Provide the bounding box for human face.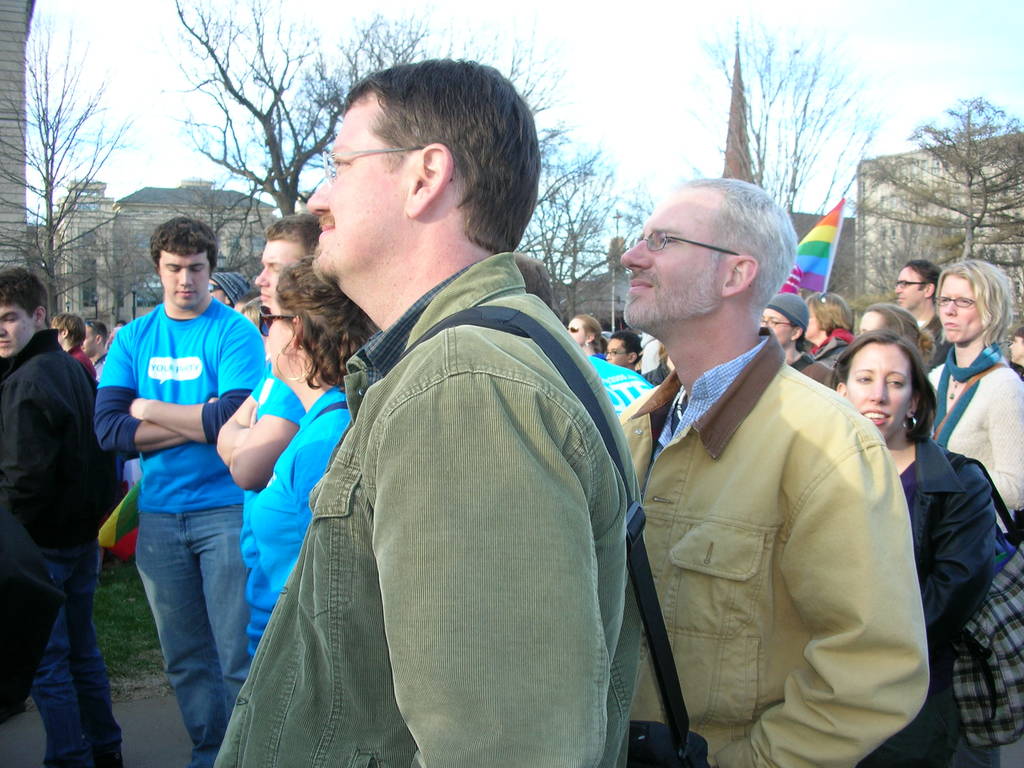
(left=250, top=239, right=297, bottom=310).
